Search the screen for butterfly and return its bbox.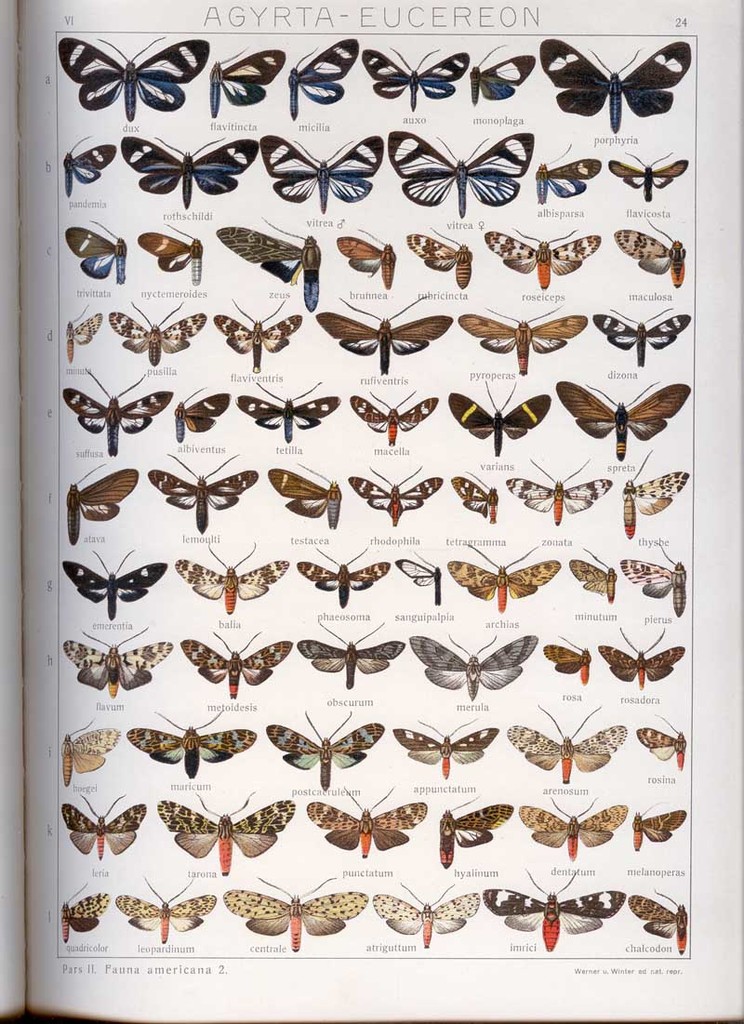
Found: BBox(620, 886, 690, 955).
